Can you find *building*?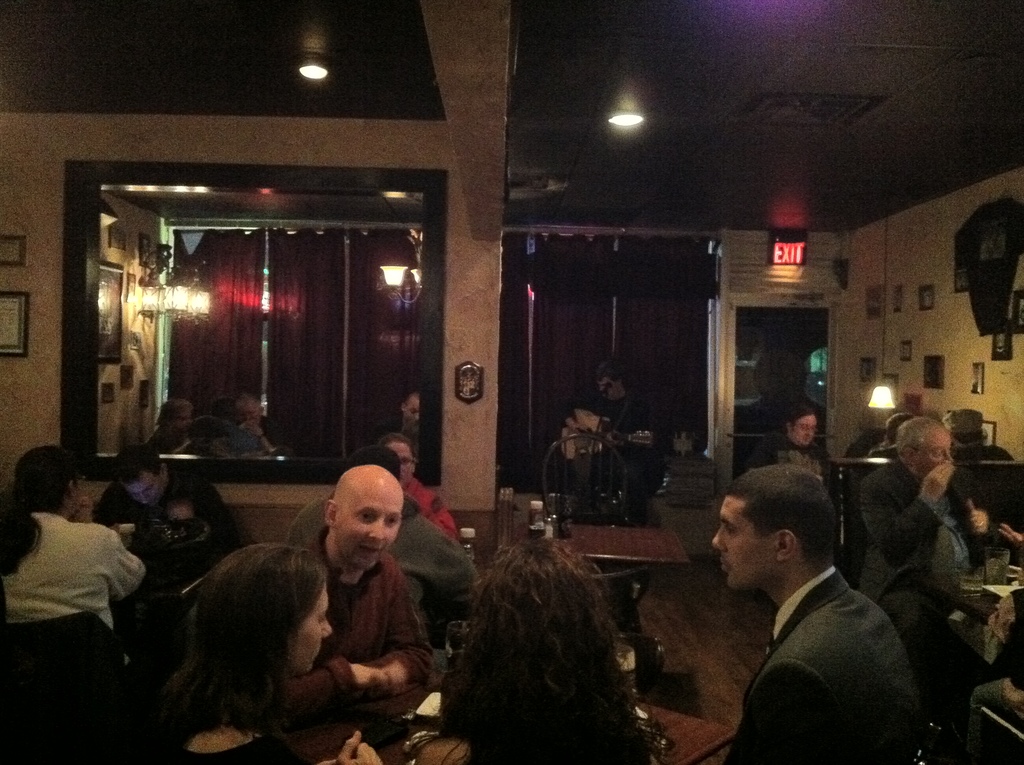
Yes, bounding box: bbox=[0, 0, 1023, 764].
